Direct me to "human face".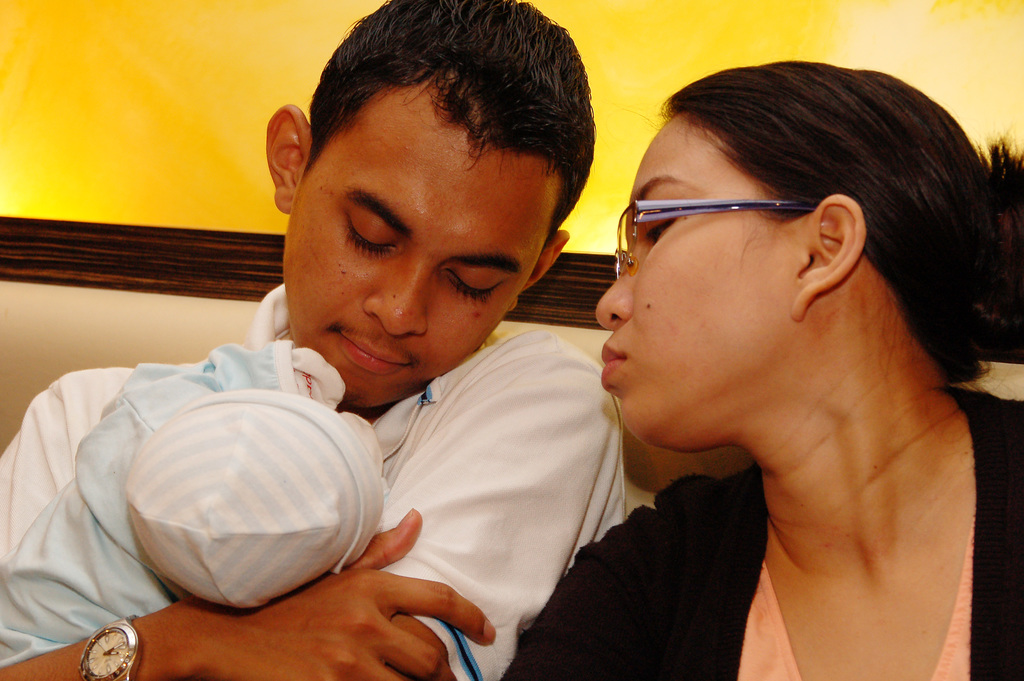
Direction: [278,108,560,413].
